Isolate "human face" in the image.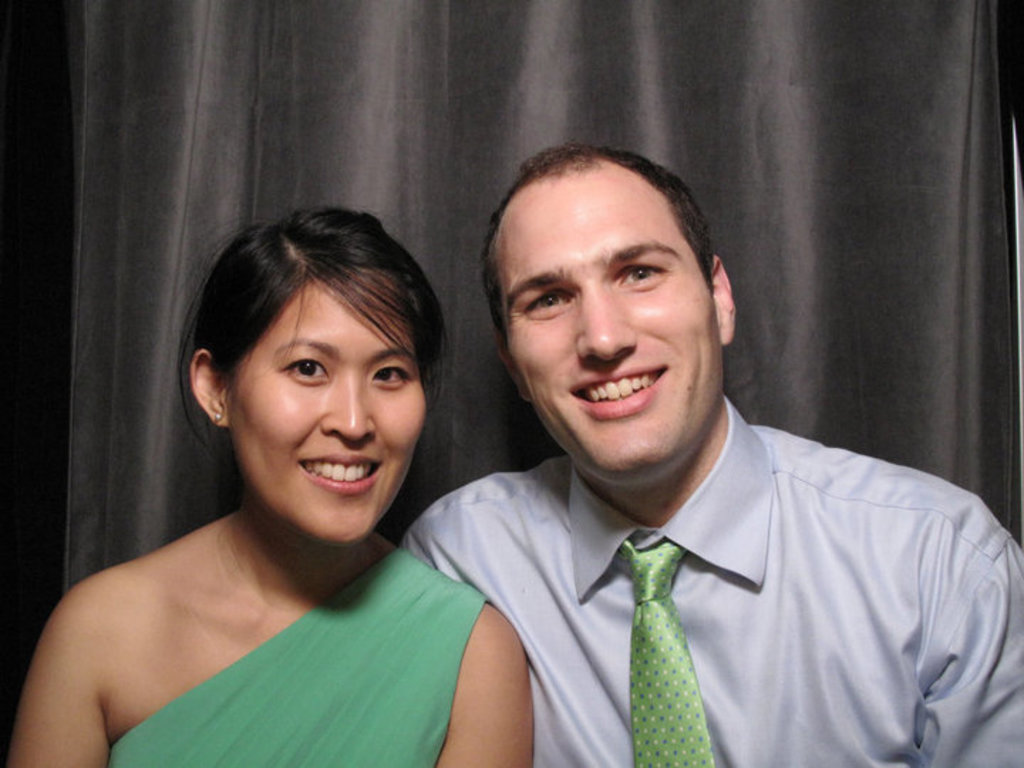
Isolated region: BBox(226, 279, 431, 542).
